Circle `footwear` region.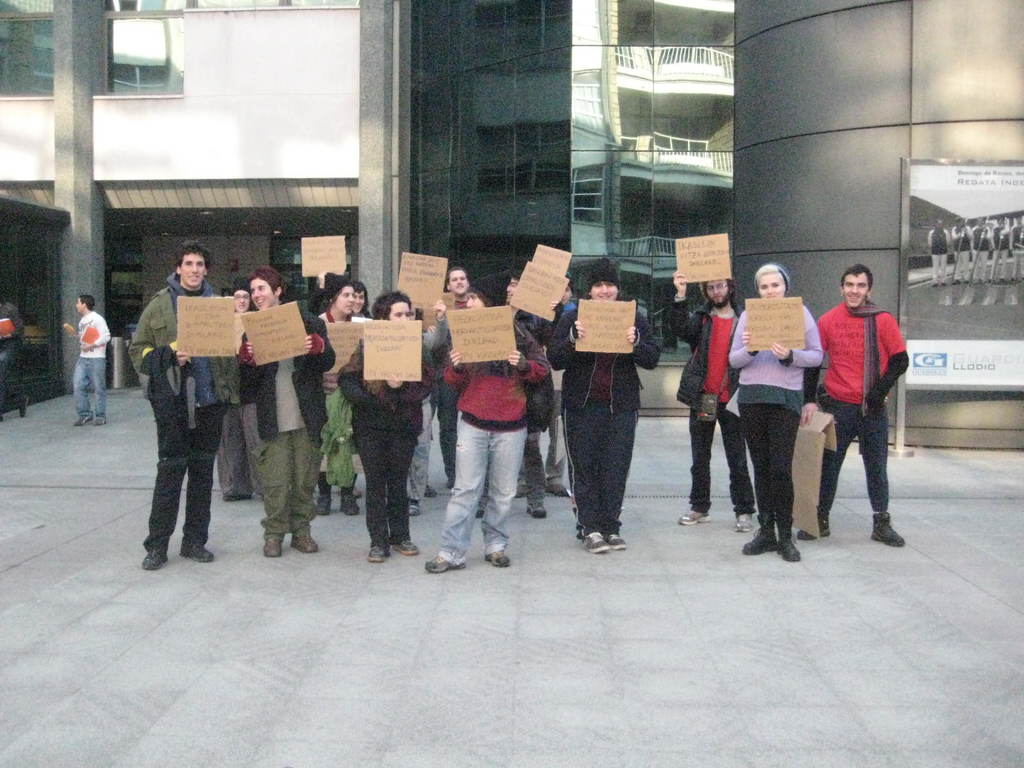
Region: 263:540:282:556.
